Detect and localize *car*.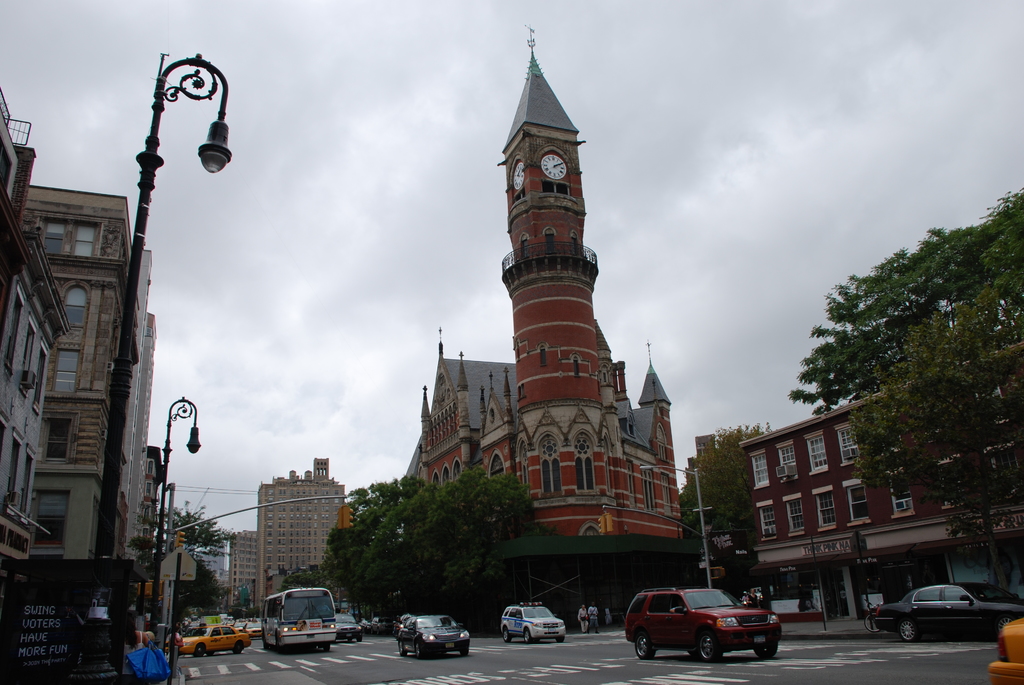
Localized at 335:613:364:643.
